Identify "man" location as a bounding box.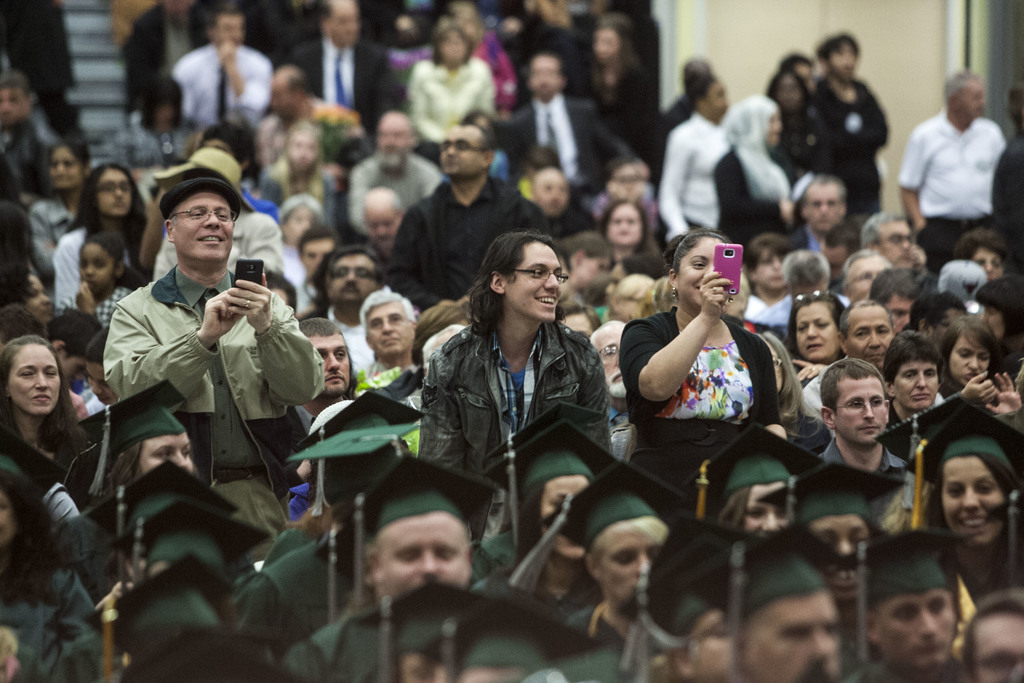
Rect(723, 544, 837, 682).
